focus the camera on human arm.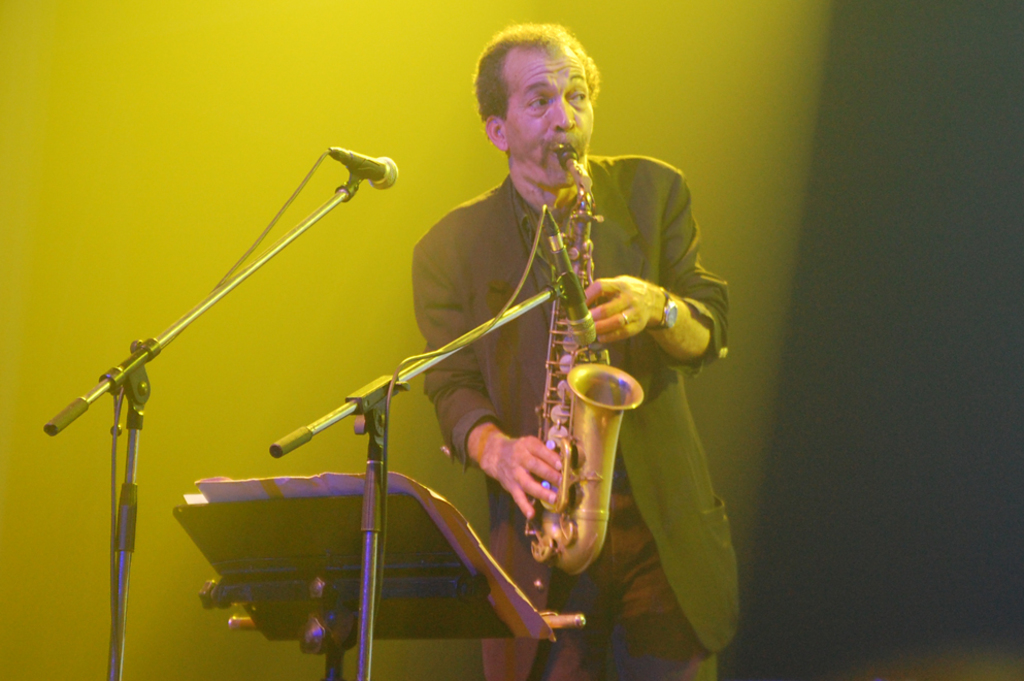
Focus region: <bbox>571, 247, 729, 388</bbox>.
